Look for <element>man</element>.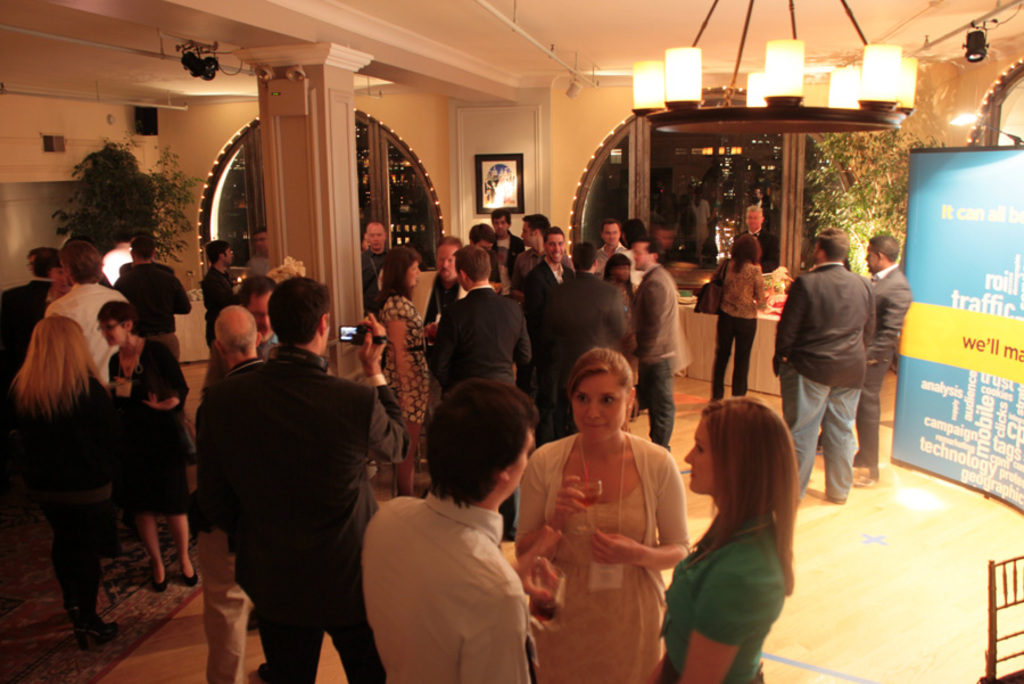
Found: x1=589, y1=215, x2=629, y2=282.
